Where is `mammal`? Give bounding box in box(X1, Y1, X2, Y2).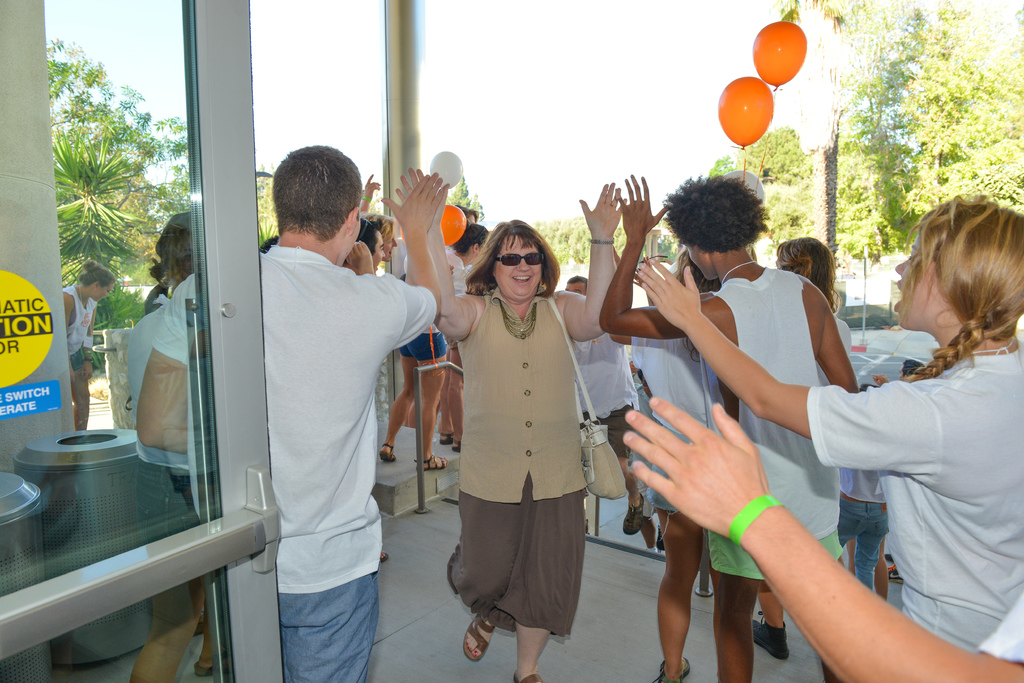
box(774, 239, 854, 388).
